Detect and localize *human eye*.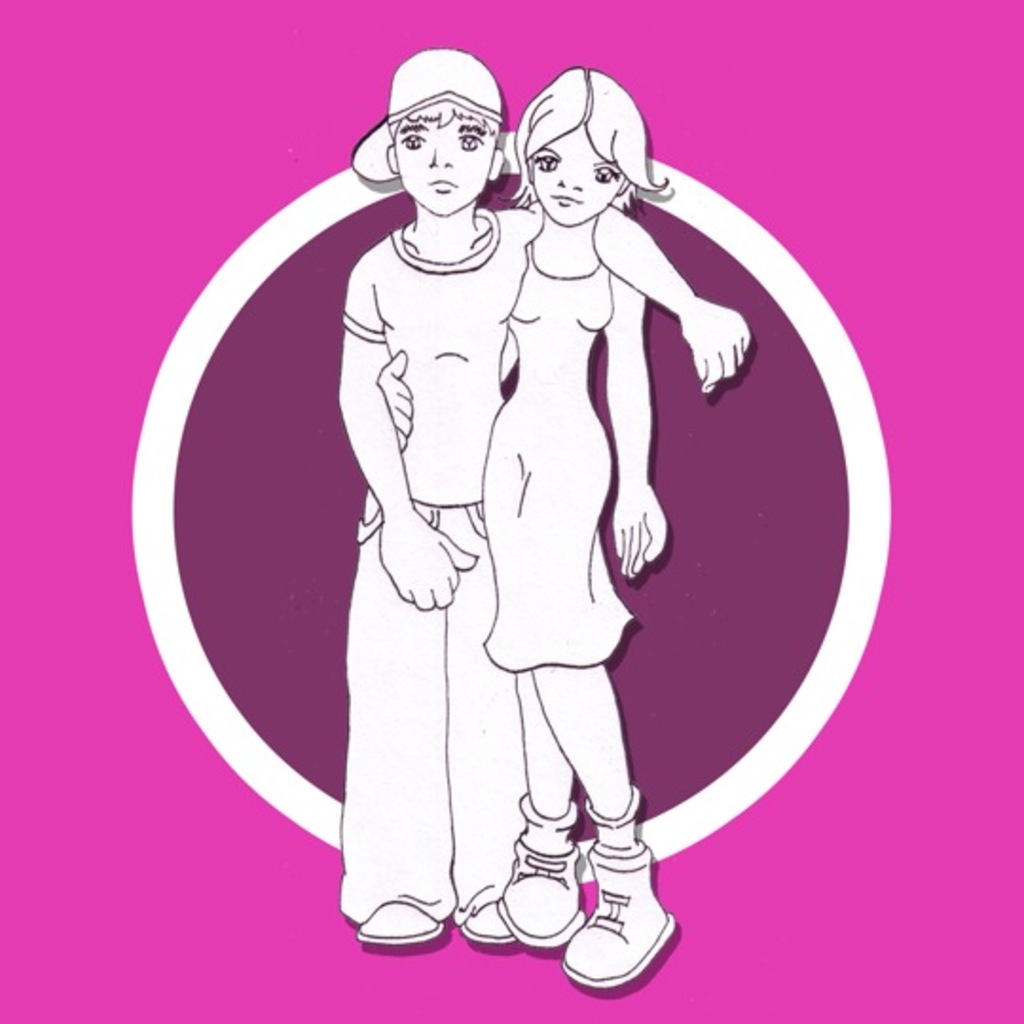
Localized at [left=398, top=125, right=427, bottom=150].
